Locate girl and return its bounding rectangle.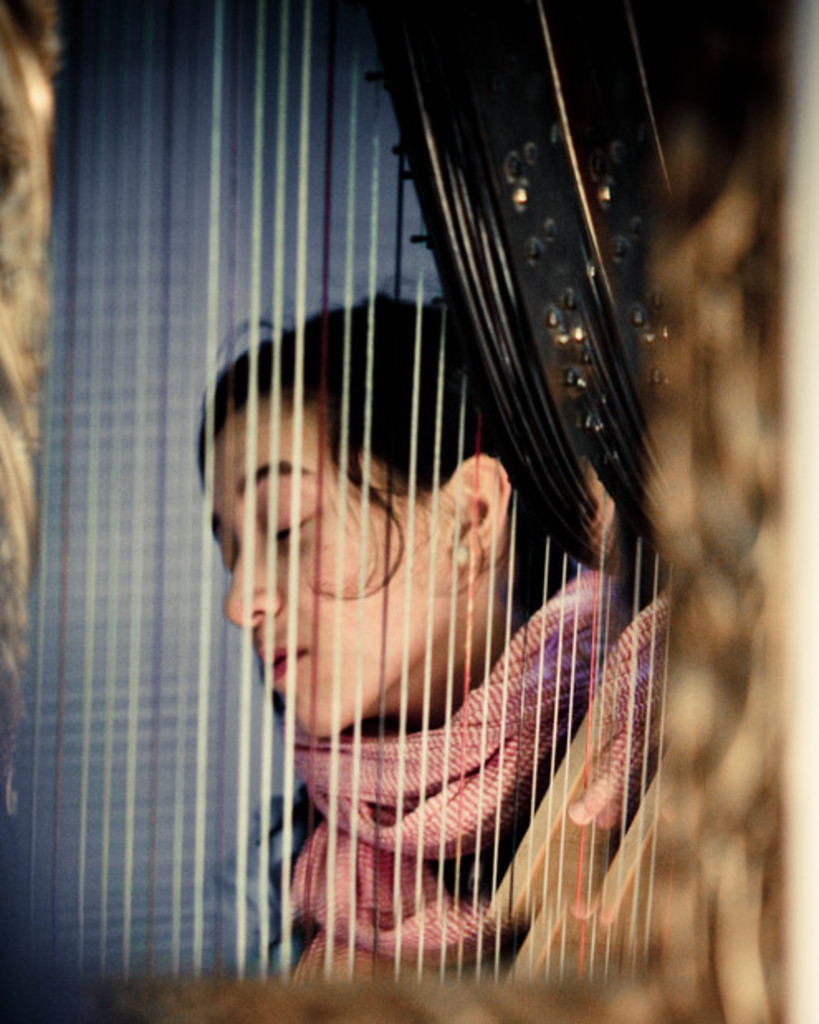
select_region(195, 273, 672, 989).
